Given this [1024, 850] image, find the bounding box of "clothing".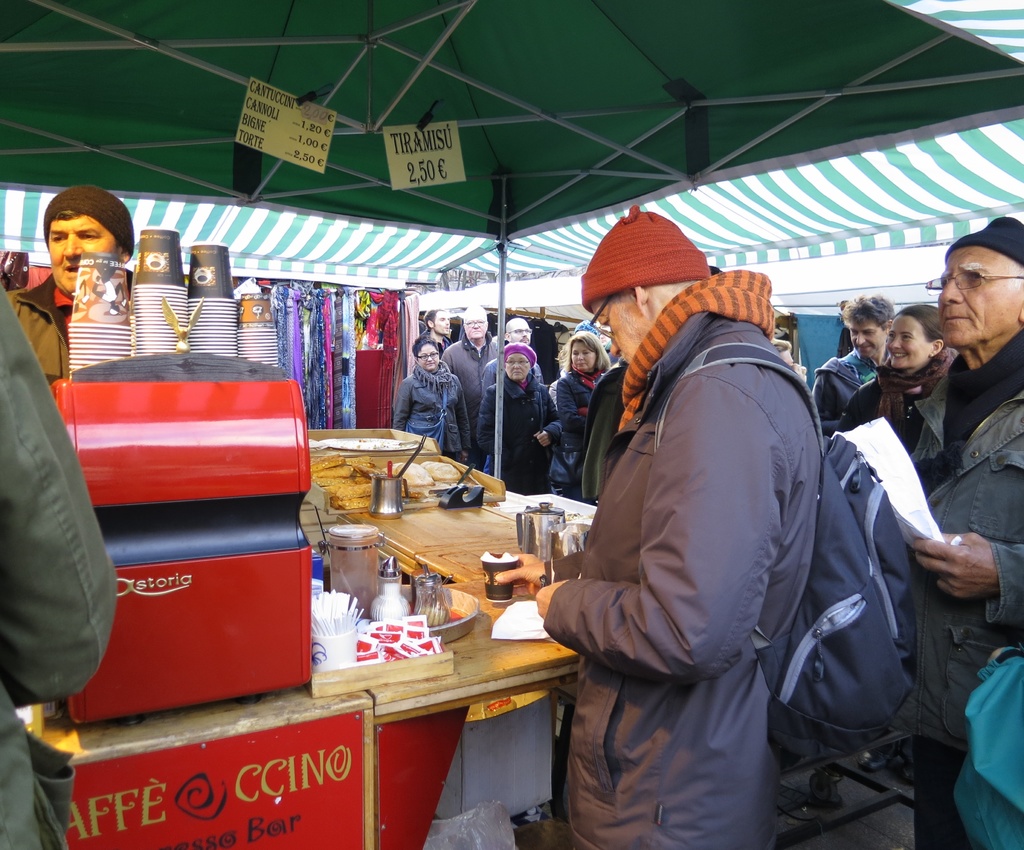
select_region(0, 270, 136, 392).
